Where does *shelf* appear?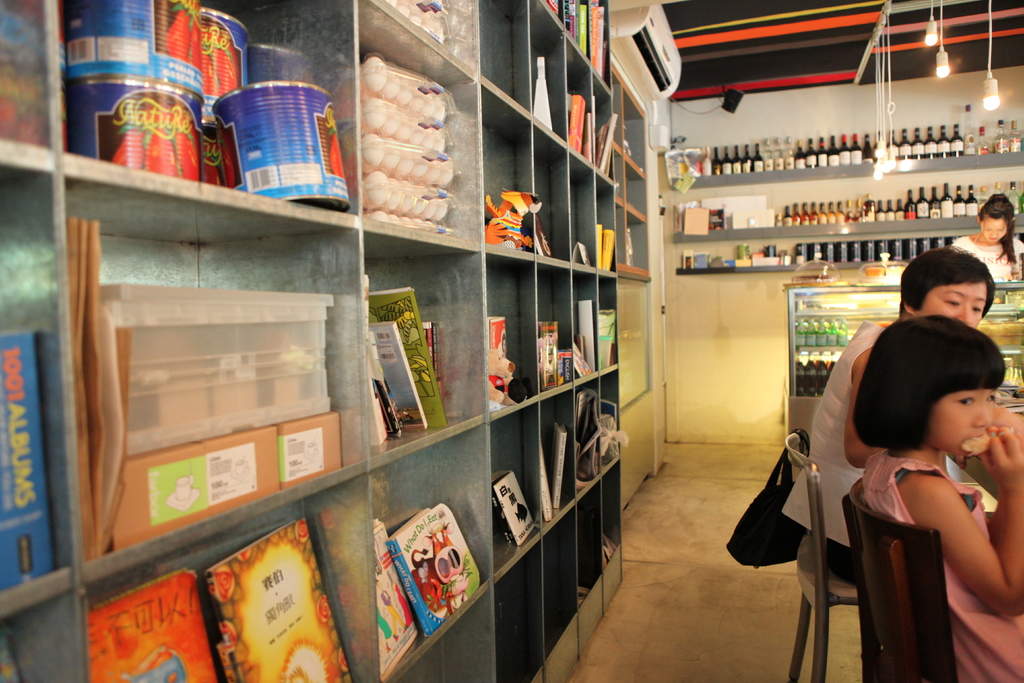
Appears at [x1=477, y1=265, x2=547, y2=411].
